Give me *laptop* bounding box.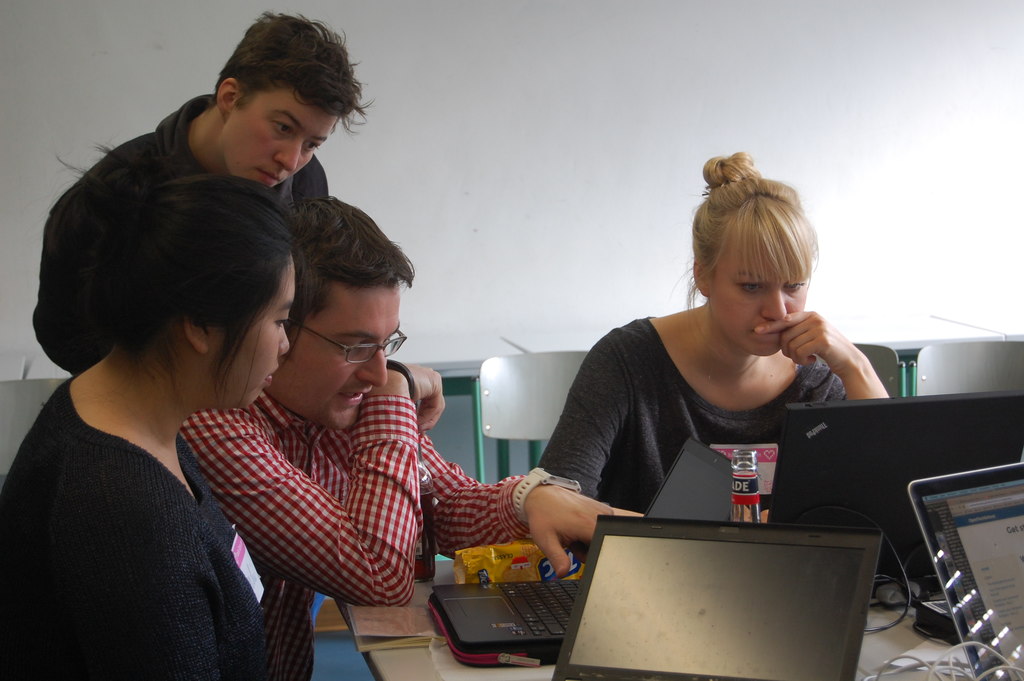
766,393,1023,578.
